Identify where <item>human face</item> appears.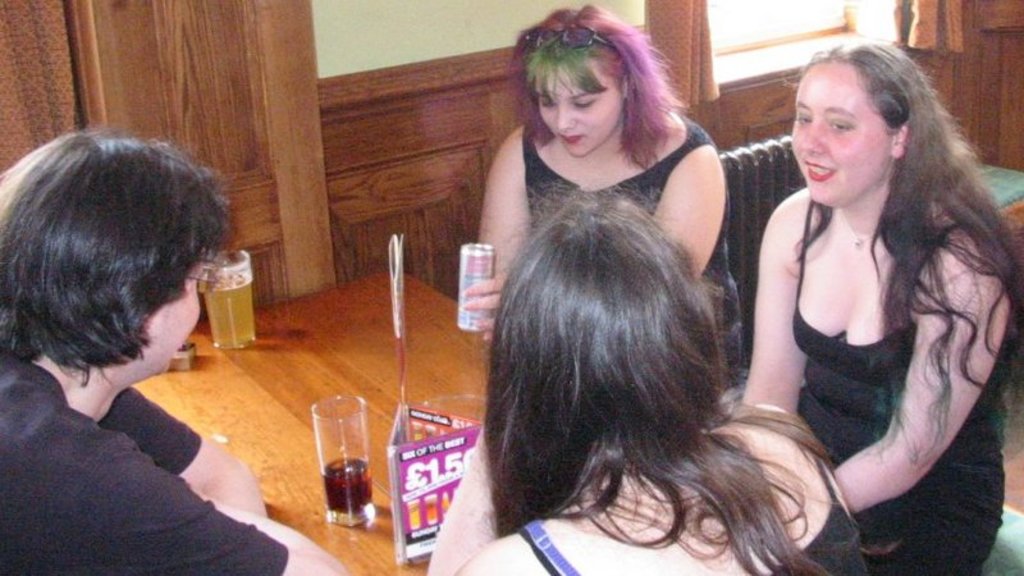
Appears at [788, 72, 892, 210].
